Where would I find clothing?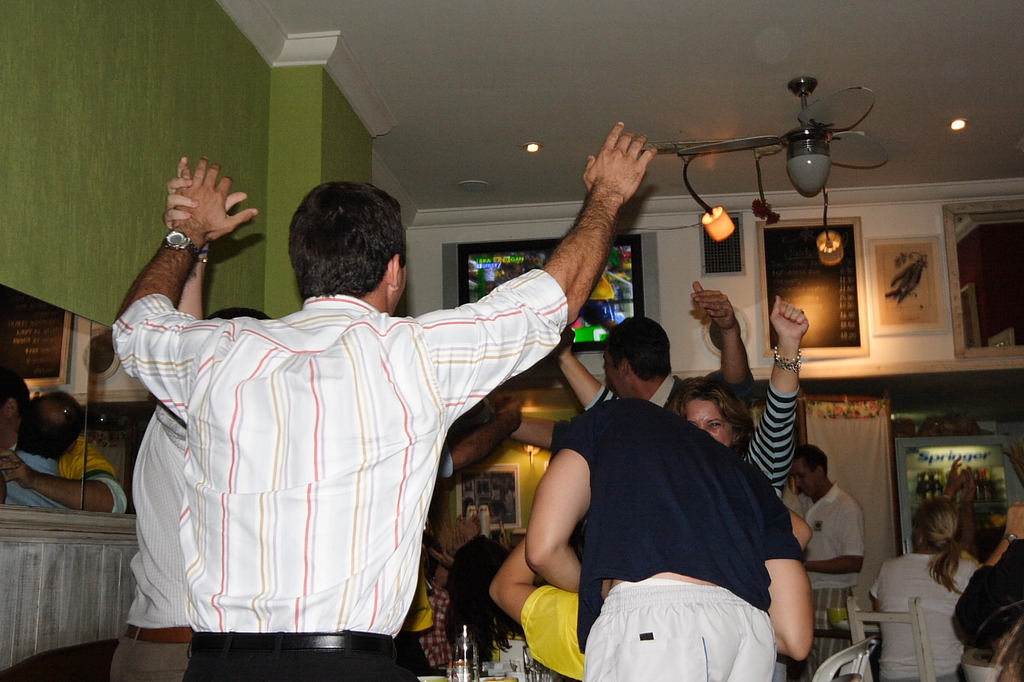
At 58, 440, 132, 523.
